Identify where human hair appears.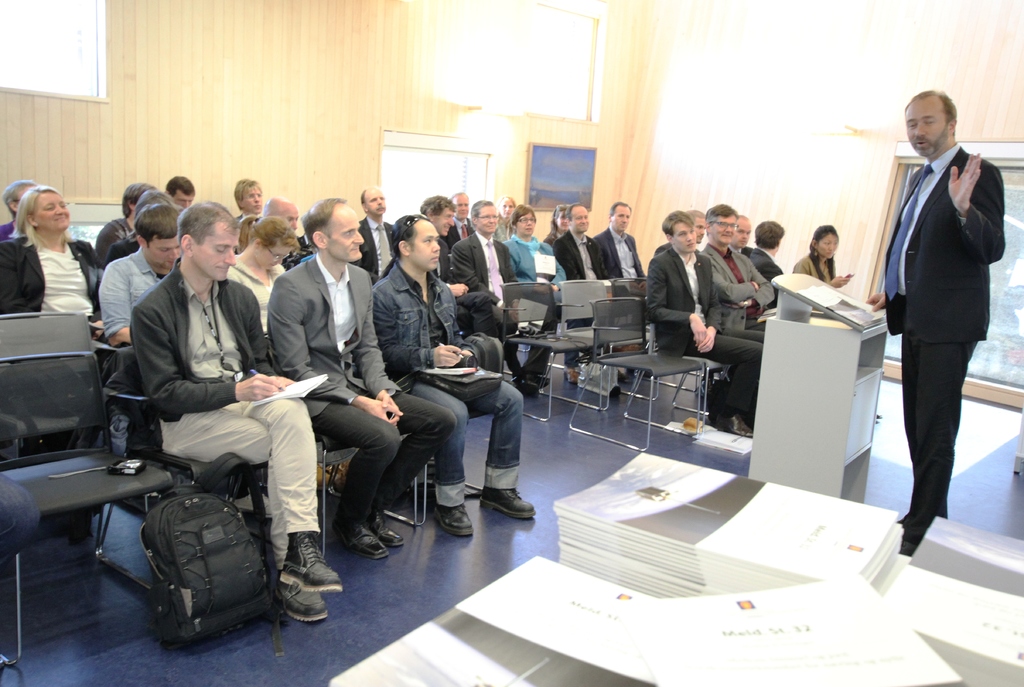
Appears at l=122, t=182, r=159, b=220.
